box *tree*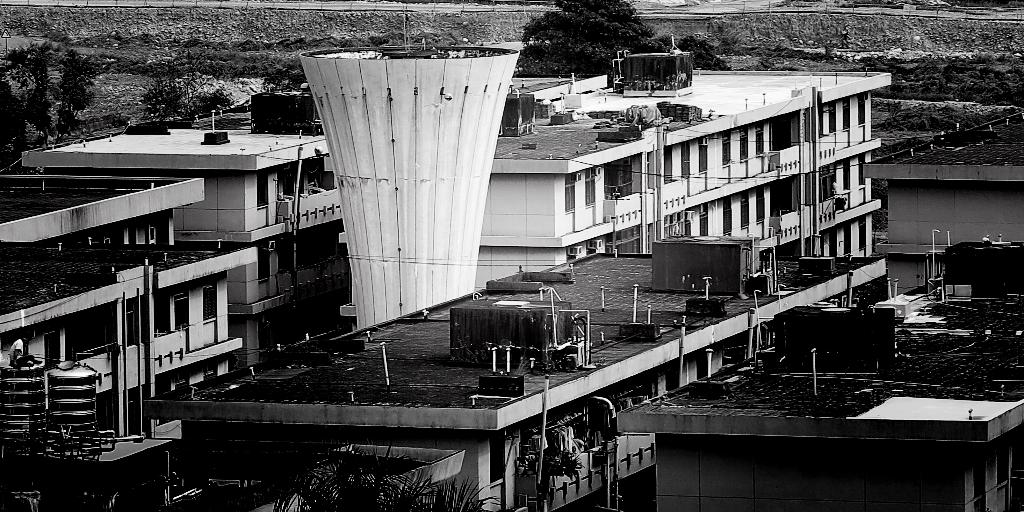
Rect(515, 12, 642, 61)
